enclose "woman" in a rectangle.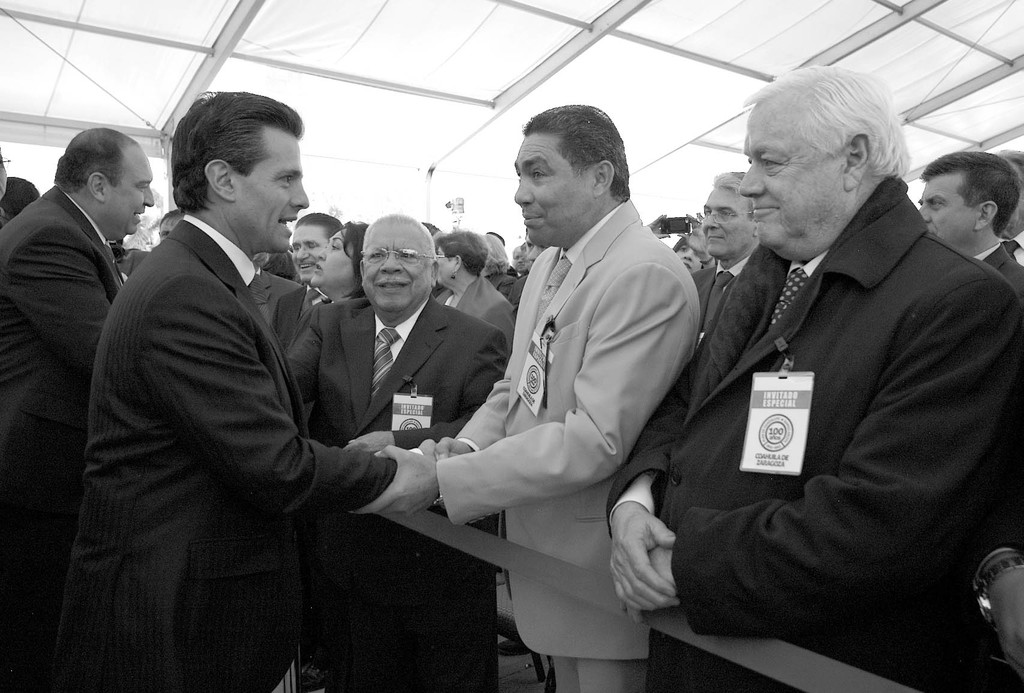
(left=63, top=97, right=373, bottom=690).
